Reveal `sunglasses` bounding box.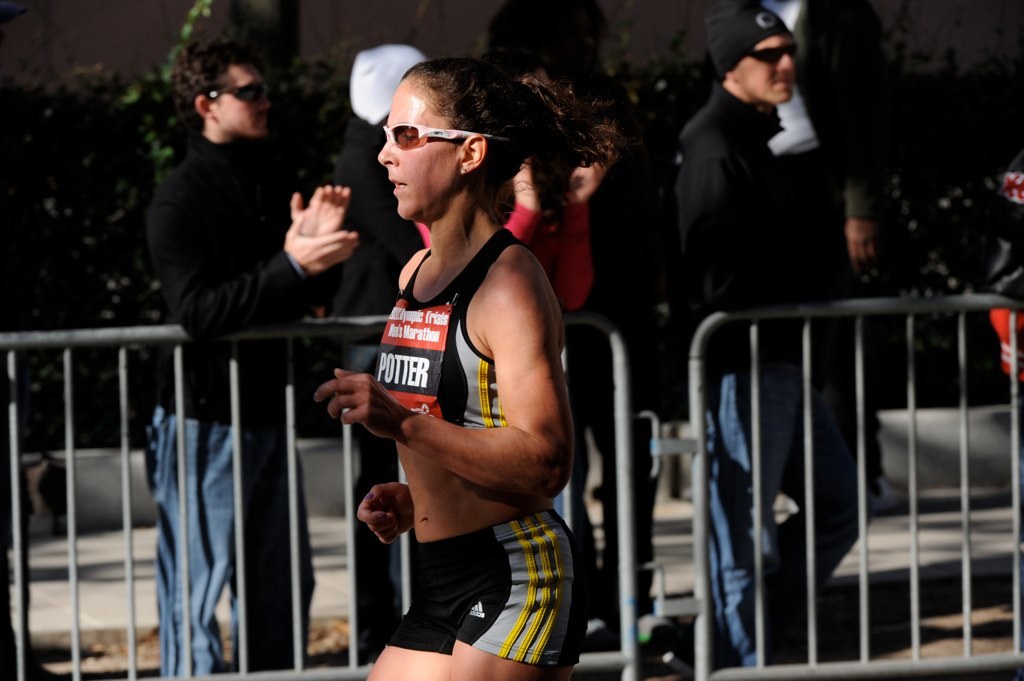
Revealed: x1=748 y1=45 x2=804 y2=66.
